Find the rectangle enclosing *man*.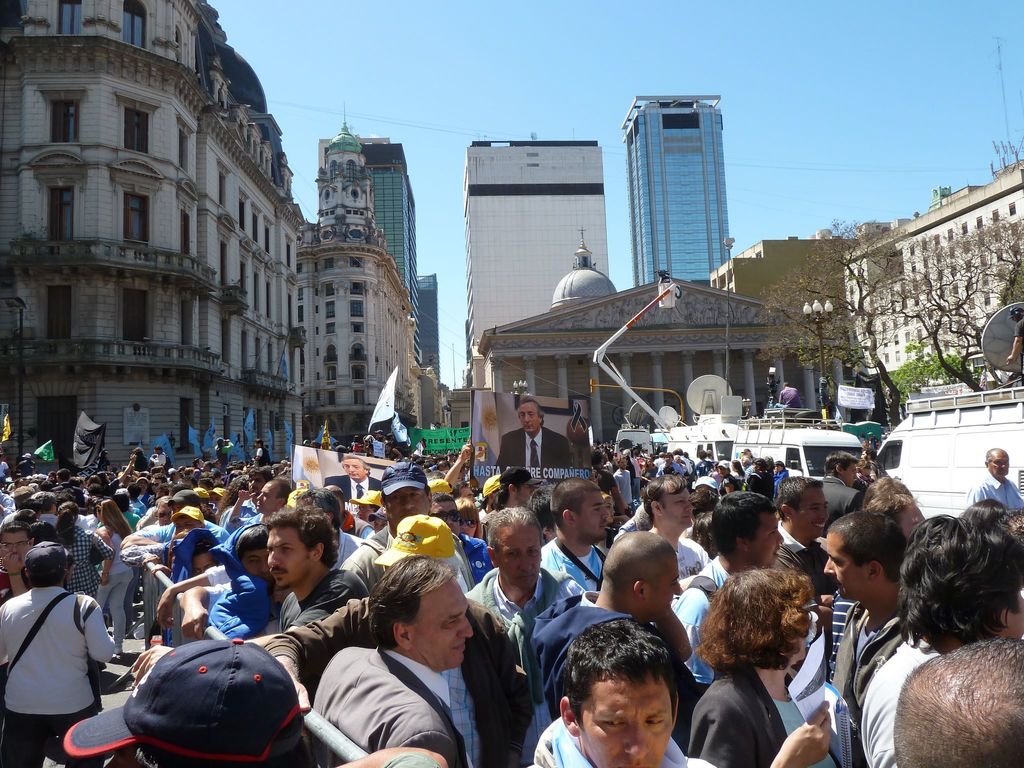
(left=324, top=455, right=387, bottom=501).
